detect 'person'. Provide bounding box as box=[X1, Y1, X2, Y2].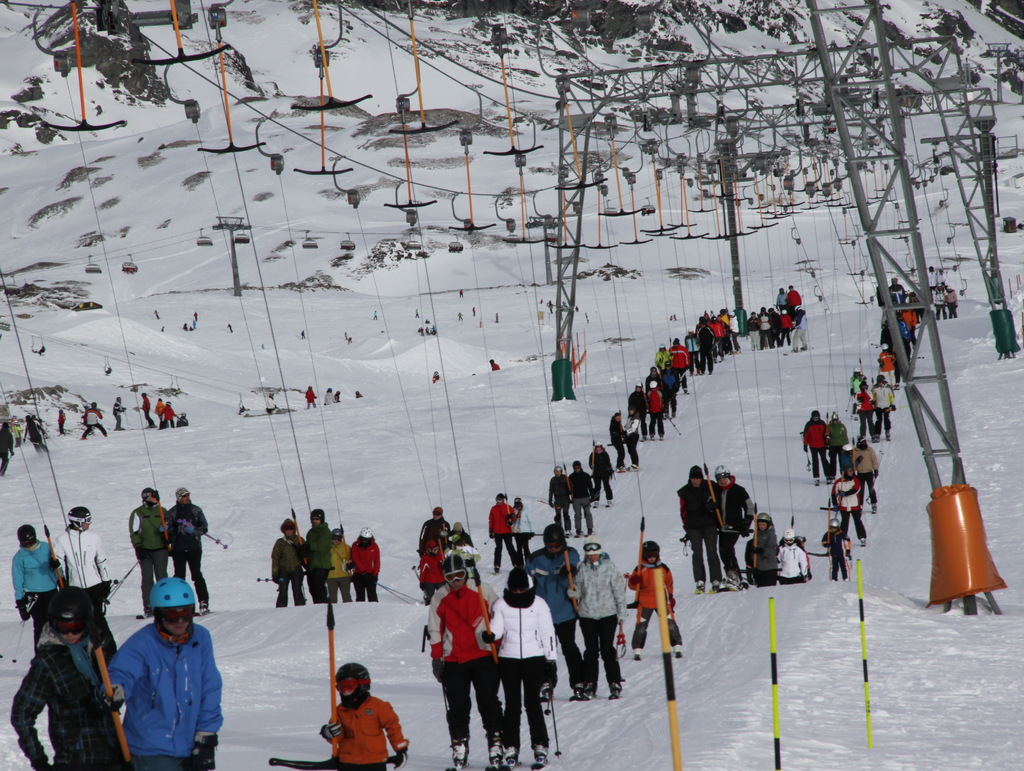
box=[415, 517, 500, 758].
